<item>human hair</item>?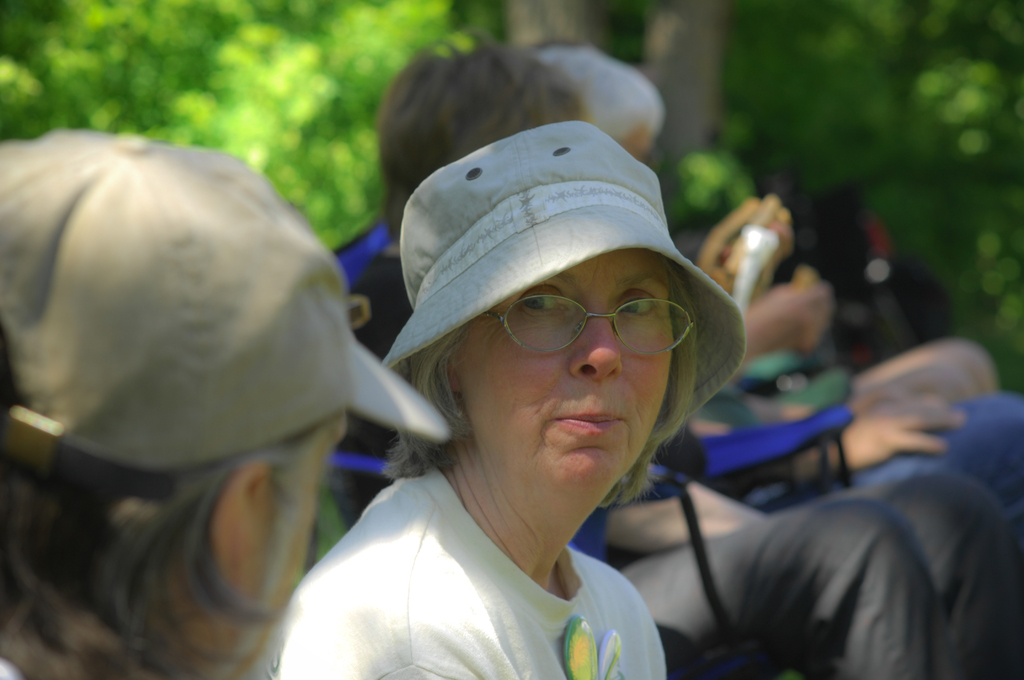
[0, 318, 340, 679]
